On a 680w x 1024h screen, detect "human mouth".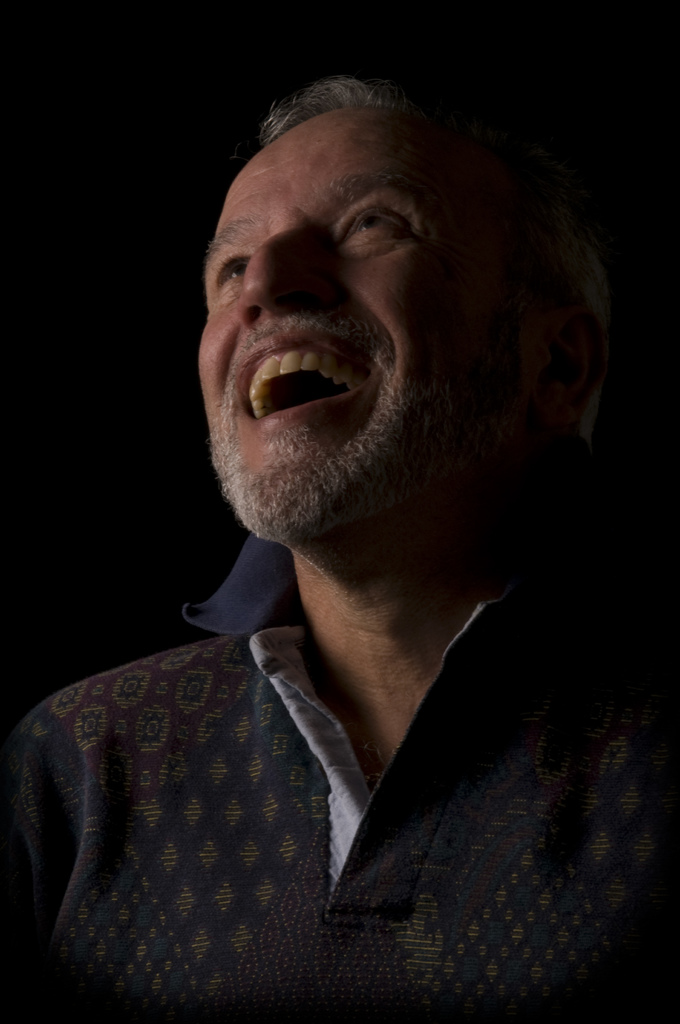
bbox=[238, 329, 373, 435].
